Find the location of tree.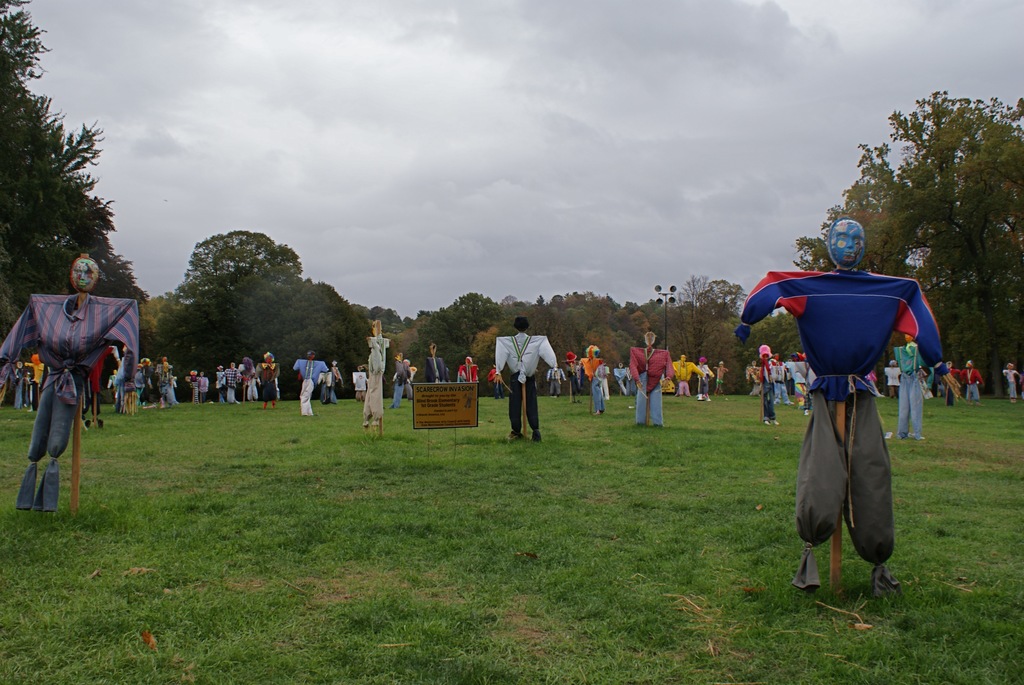
Location: 791, 85, 1023, 394.
